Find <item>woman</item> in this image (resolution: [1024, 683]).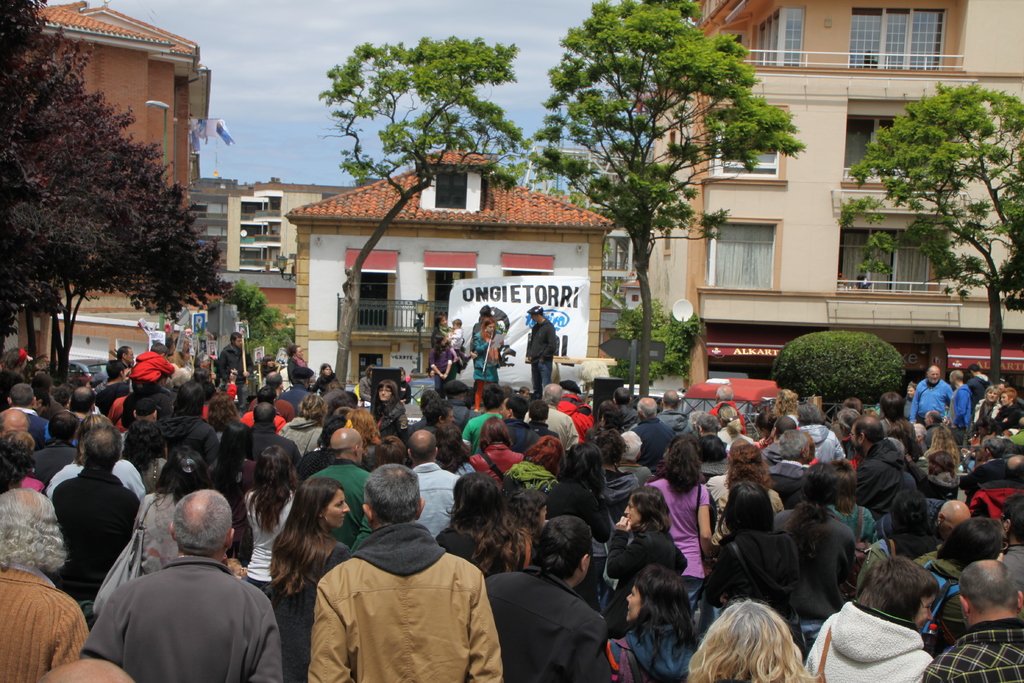
box(371, 380, 410, 445).
